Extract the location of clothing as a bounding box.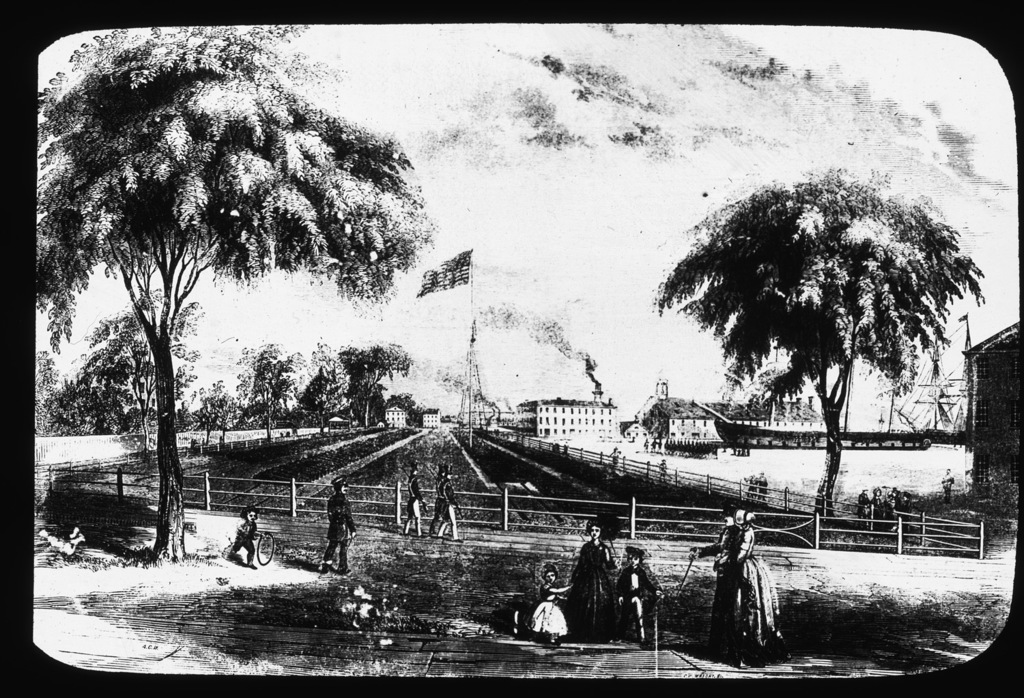
bbox=(699, 528, 748, 647).
